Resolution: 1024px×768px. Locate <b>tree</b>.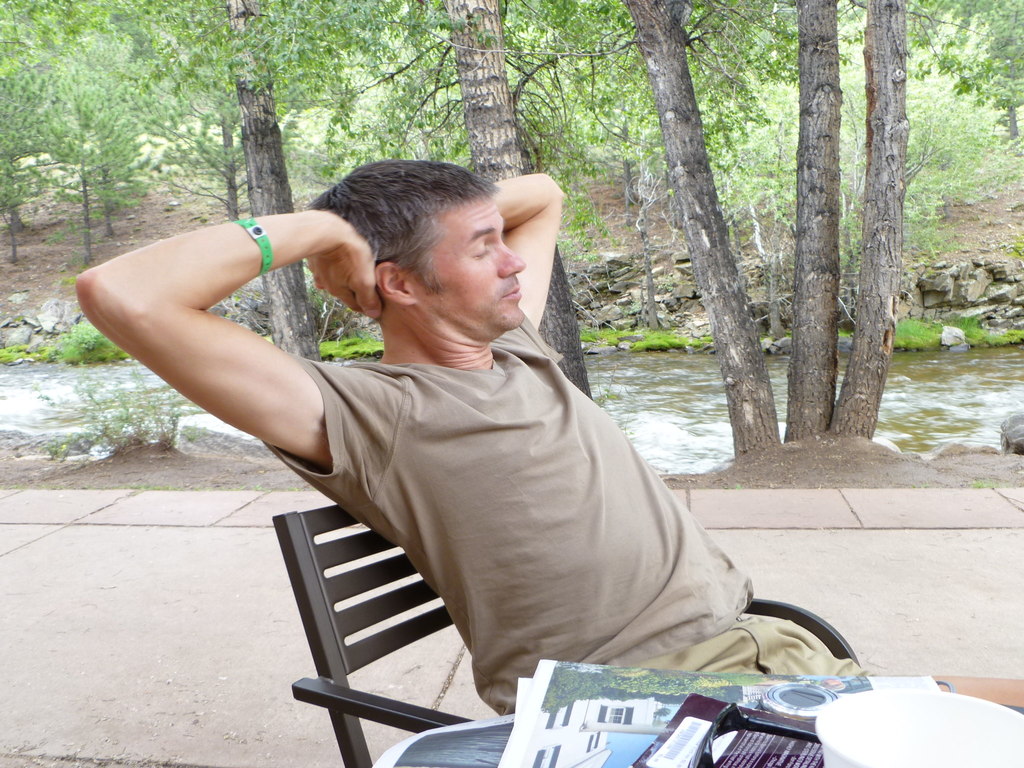
{"left": 656, "top": 16, "right": 947, "bottom": 468}.
